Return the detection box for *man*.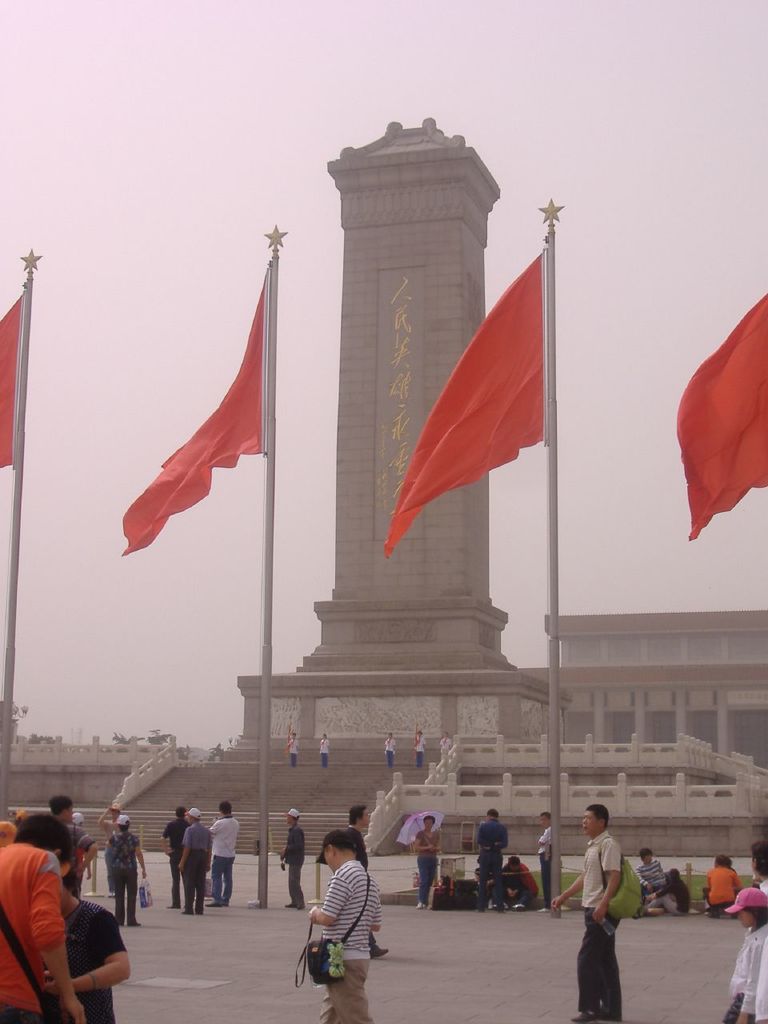
BBox(287, 808, 302, 907).
